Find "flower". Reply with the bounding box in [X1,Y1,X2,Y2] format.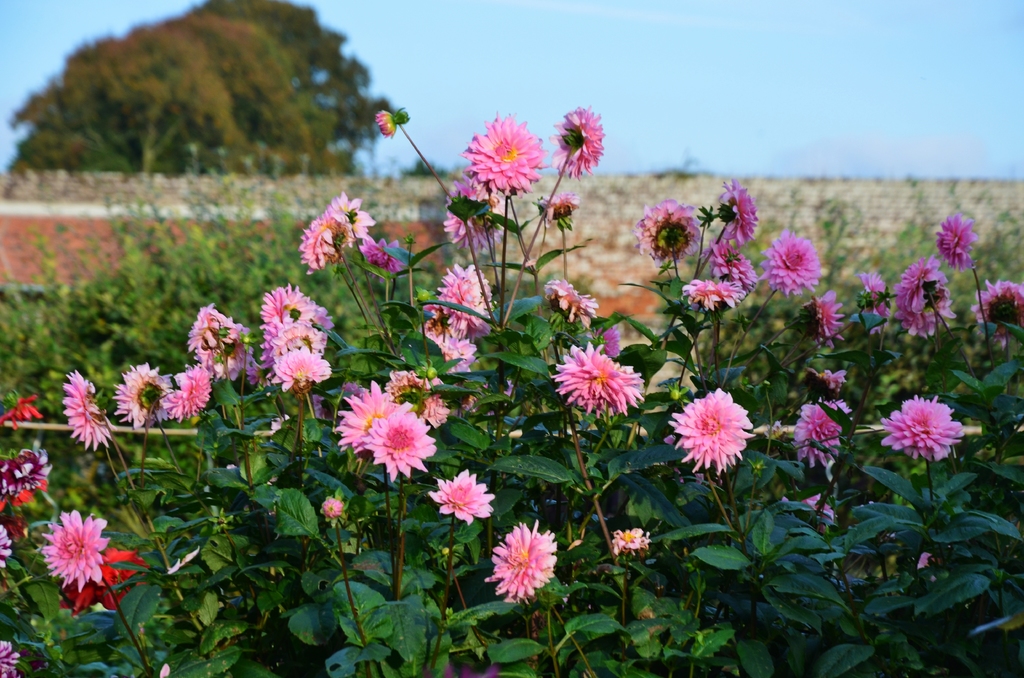
[355,408,435,480].
